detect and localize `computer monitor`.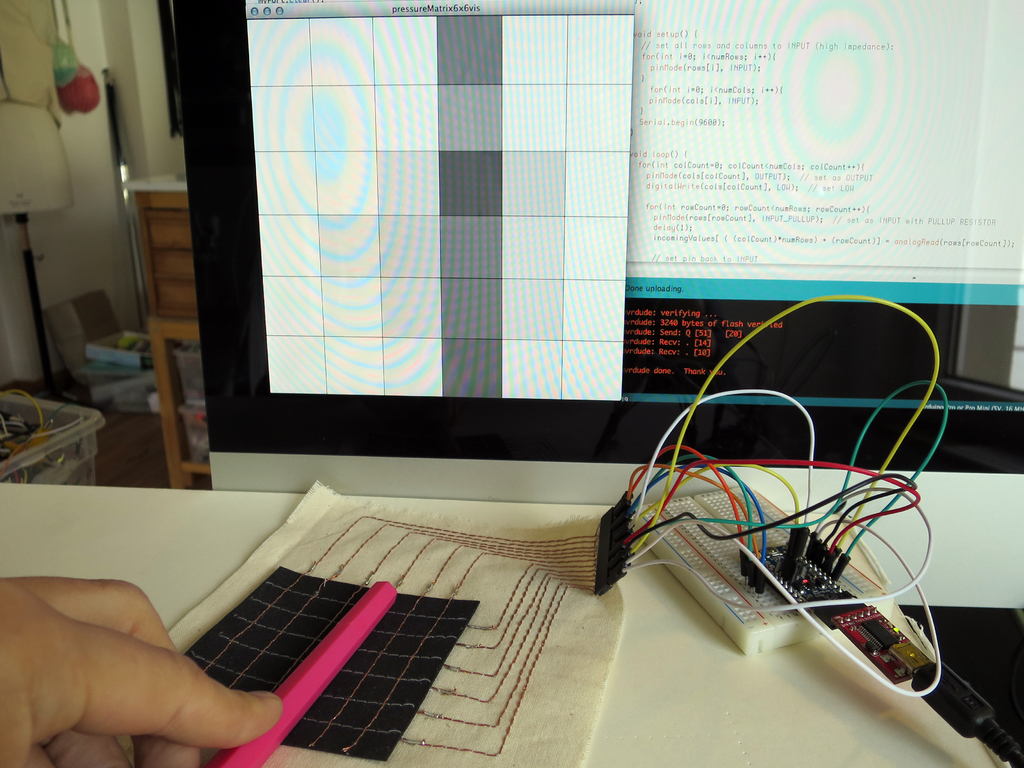
Localized at box=[211, 0, 1023, 604].
